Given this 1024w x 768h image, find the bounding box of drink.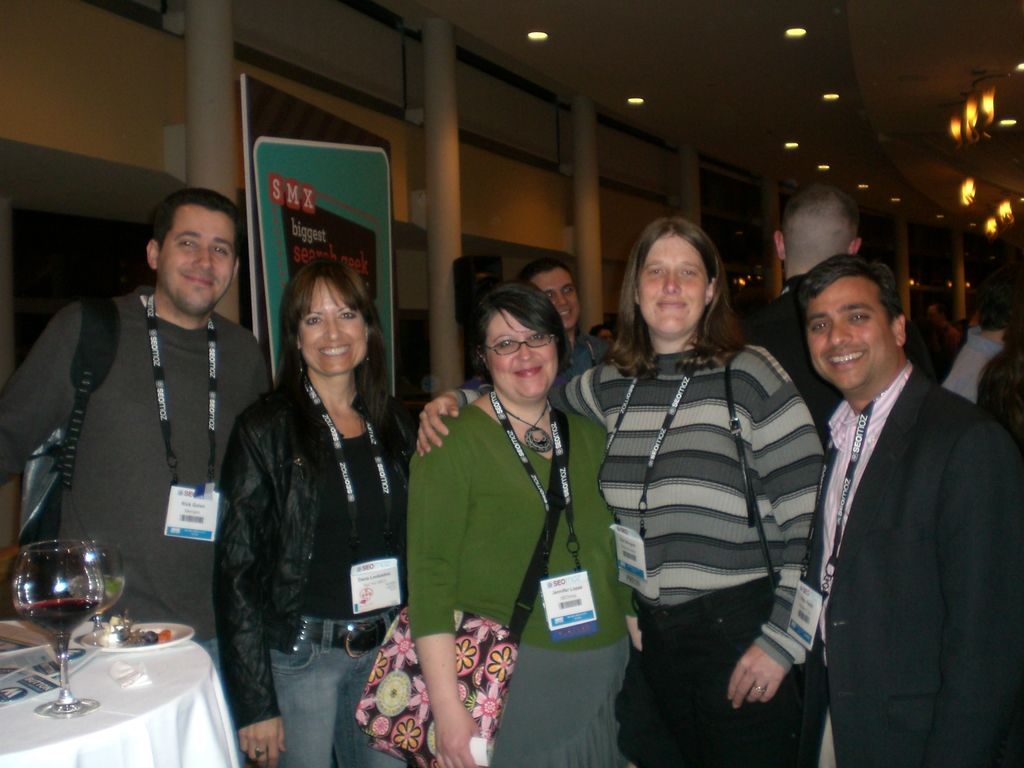
10, 536, 118, 660.
